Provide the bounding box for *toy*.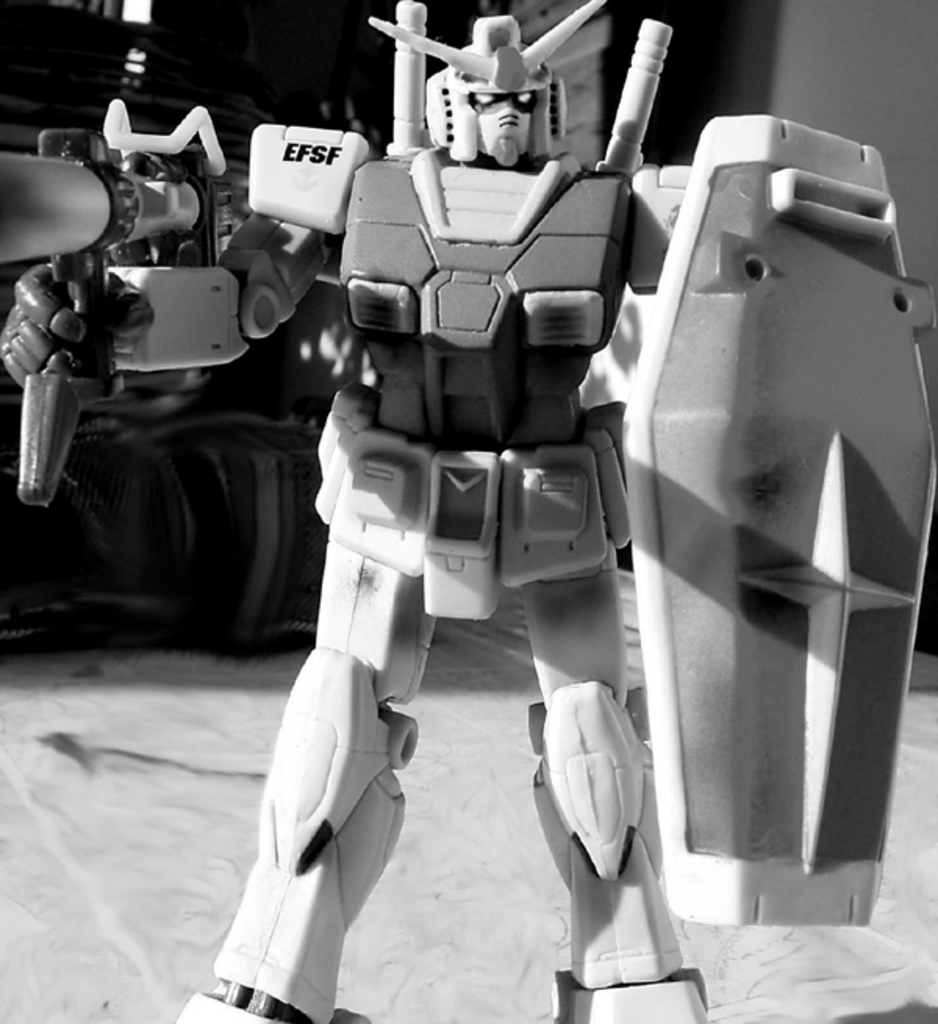
{"left": 25, "top": 0, "right": 936, "bottom": 1022}.
